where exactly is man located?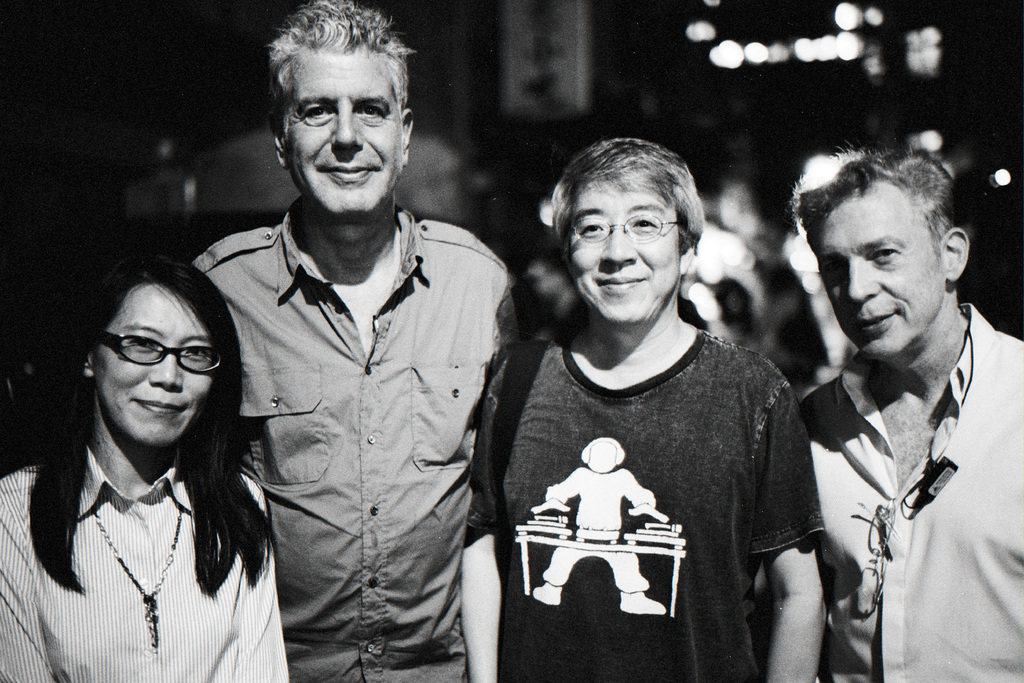
Its bounding box is [797, 147, 1023, 682].
